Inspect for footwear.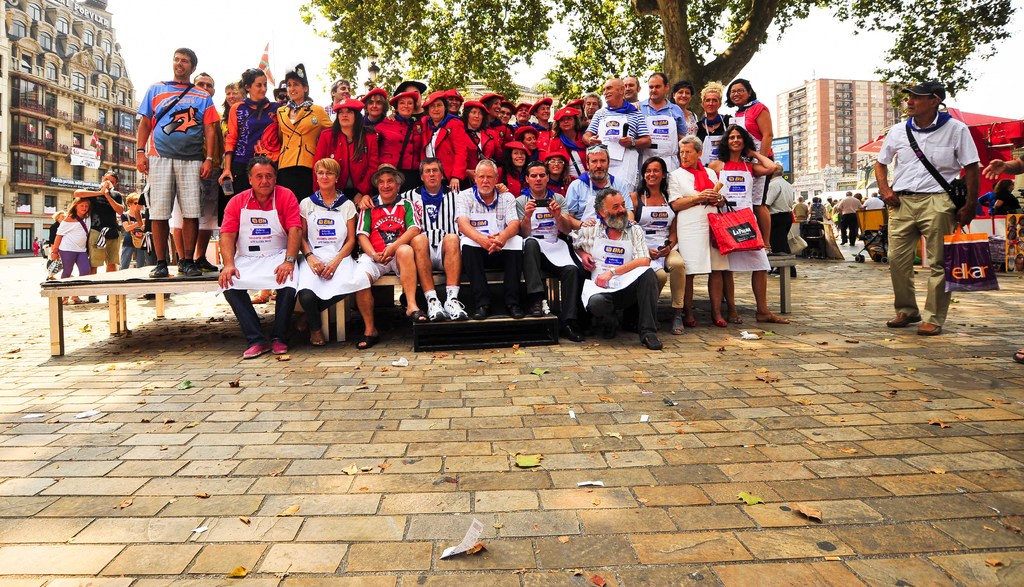
Inspection: <region>504, 303, 527, 320</region>.
